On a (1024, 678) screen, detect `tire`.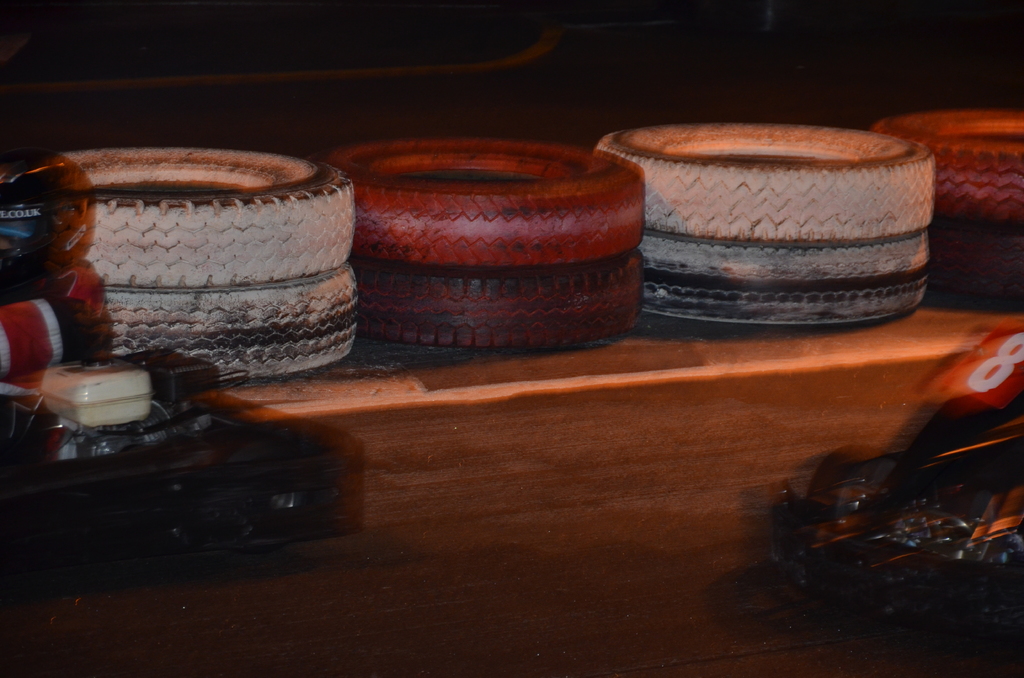
x1=597, y1=124, x2=942, y2=239.
